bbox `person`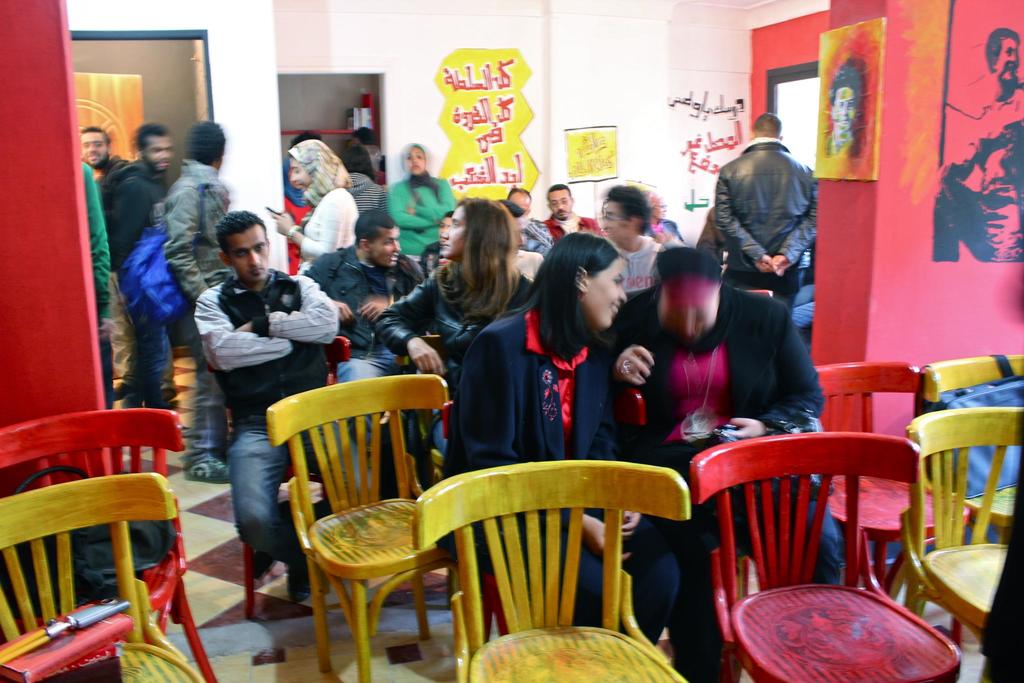
269/139/361/260
